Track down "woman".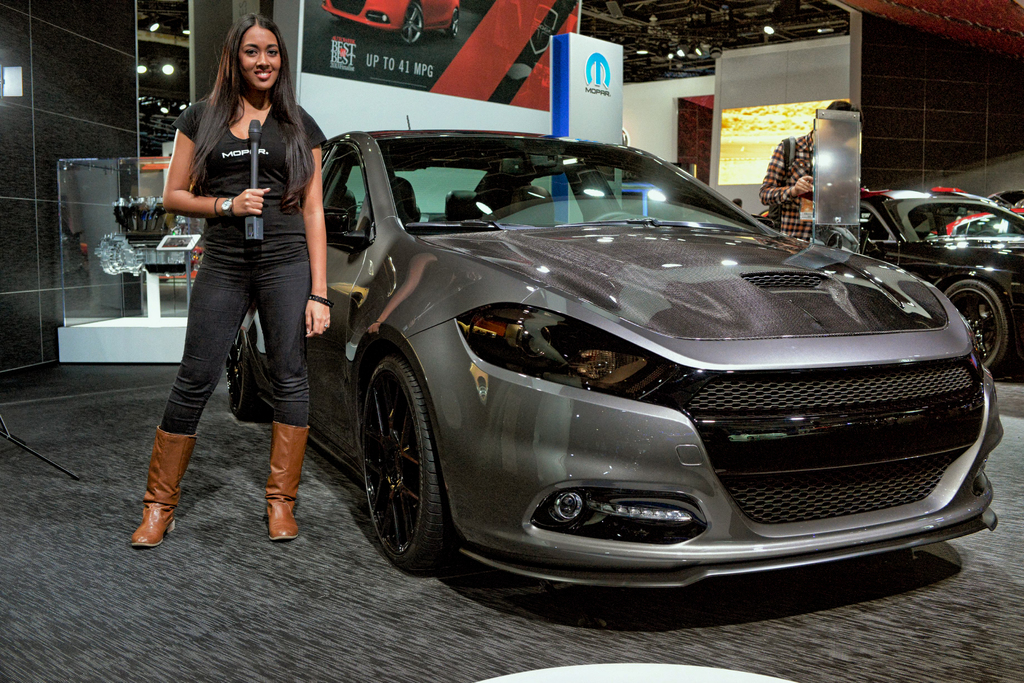
Tracked to [127, 14, 332, 550].
